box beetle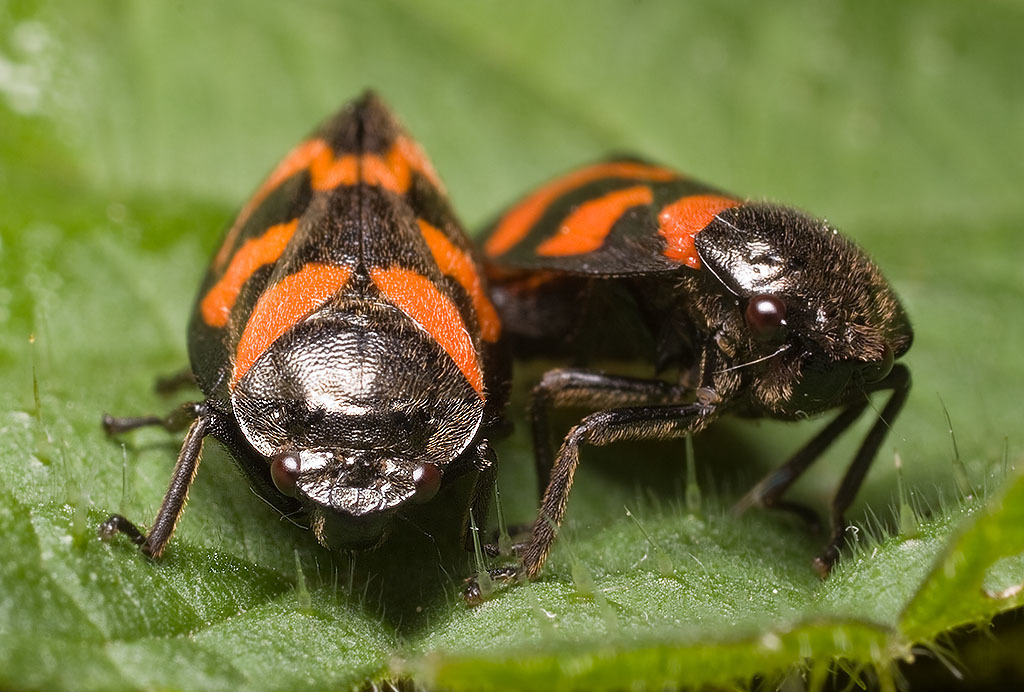
x1=78, y1=123, x2=542, y2=561
